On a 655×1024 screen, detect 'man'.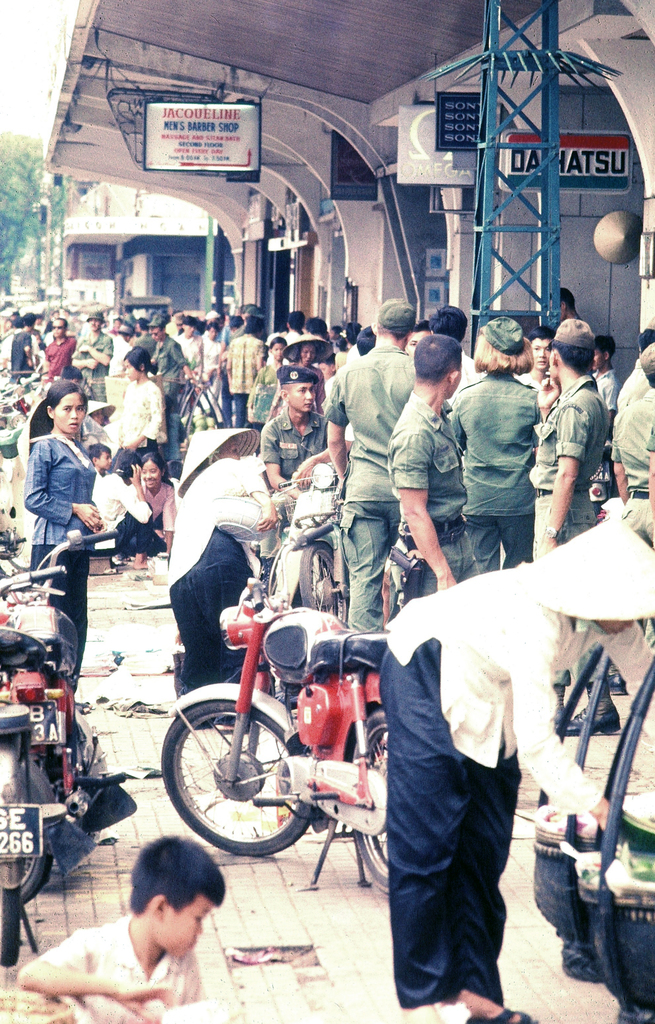
645:416:654:538.
